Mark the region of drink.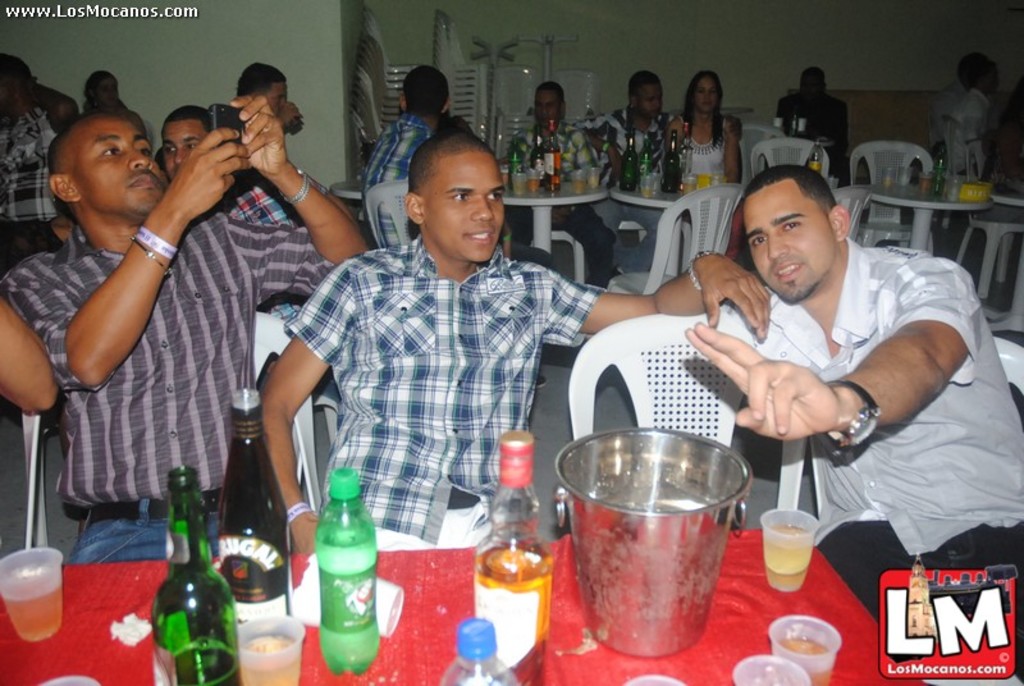
Region: [x1=4, y1=572, x2=61, y2=642].
